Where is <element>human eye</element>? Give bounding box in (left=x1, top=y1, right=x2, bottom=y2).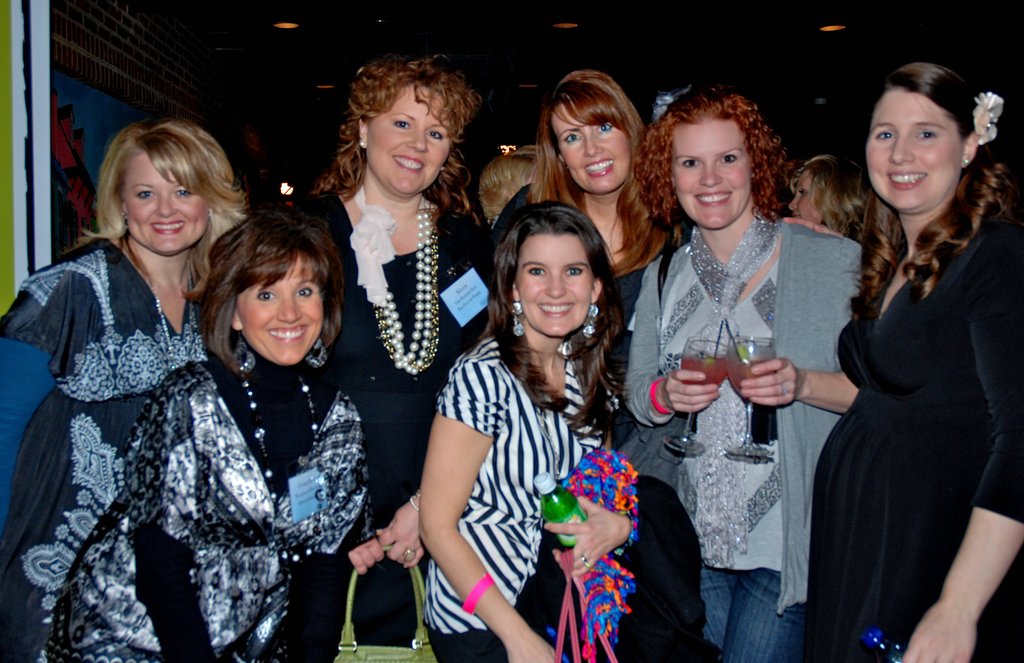
(left=254, top=289, right=278, bottom=305).
